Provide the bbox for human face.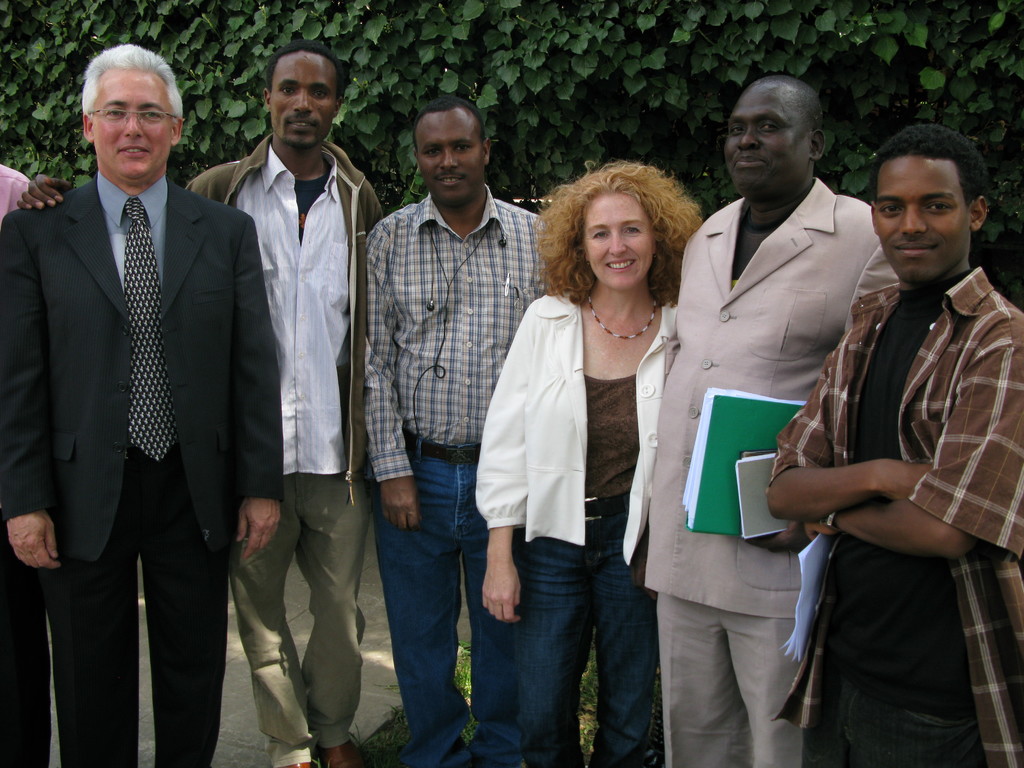
(91, 70, 175, 184).
